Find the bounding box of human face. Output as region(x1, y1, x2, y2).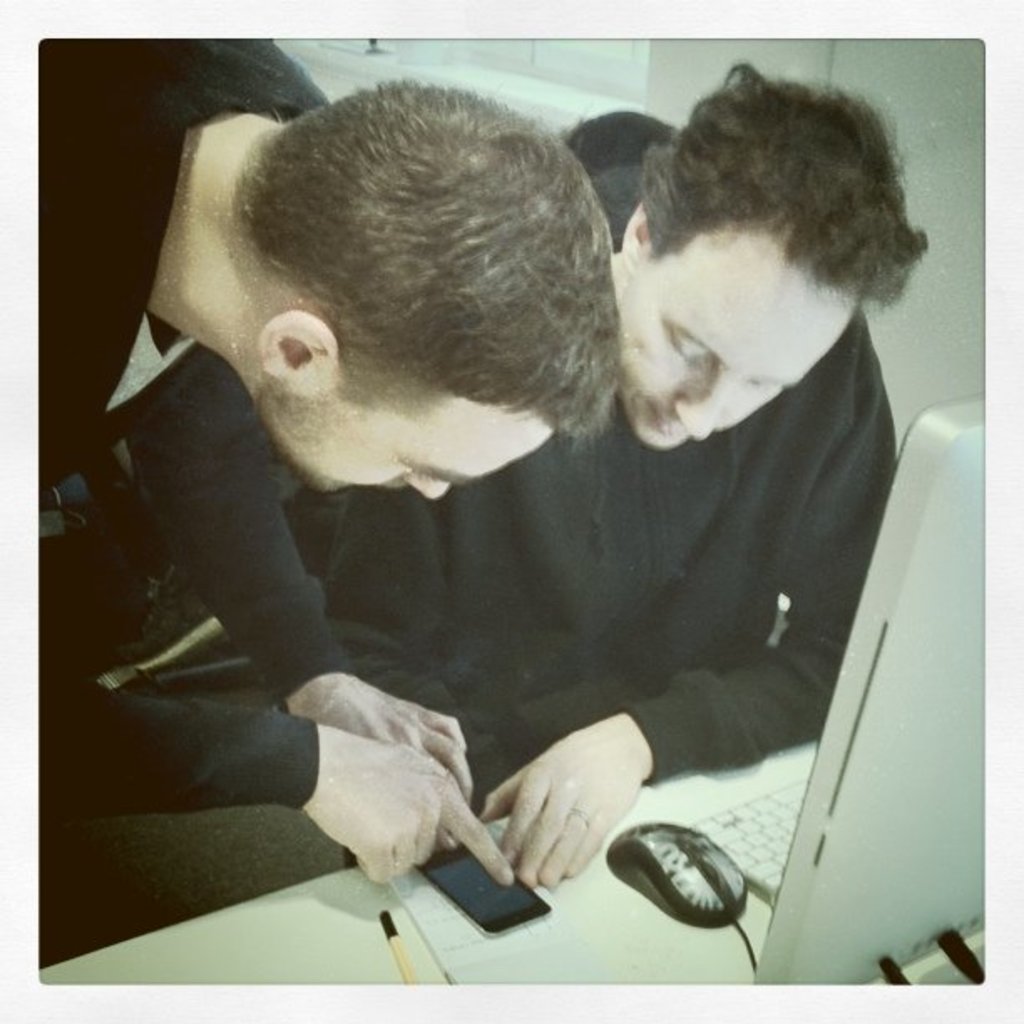
region(626, 218, 862, 455).
